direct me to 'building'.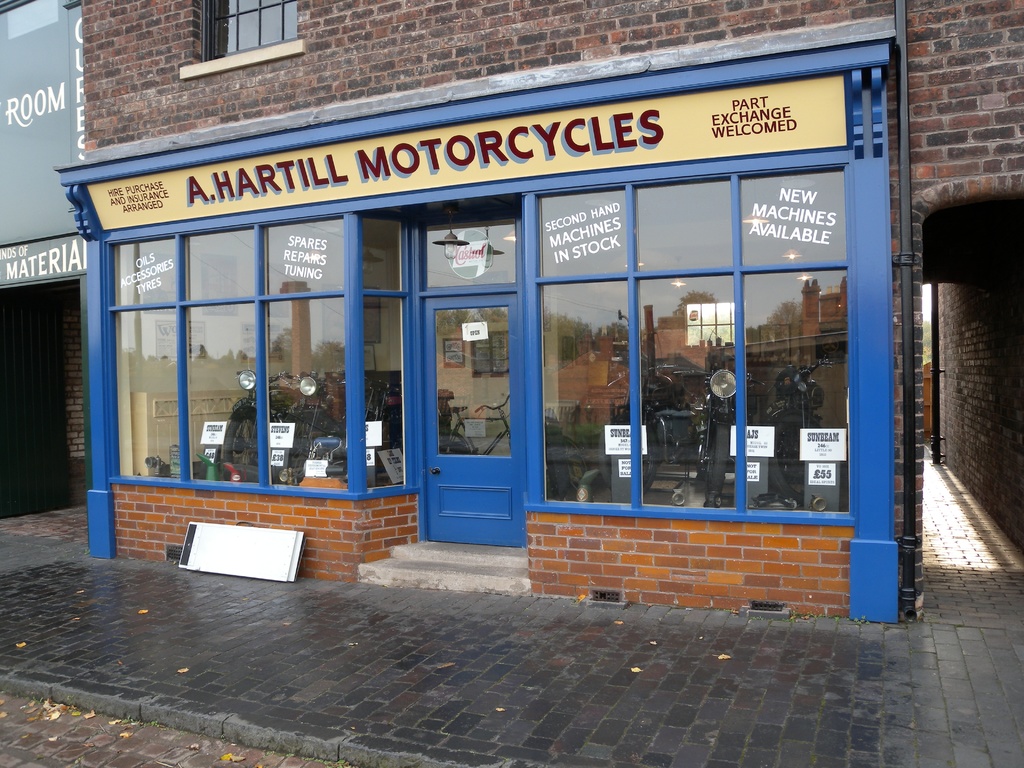
Direction: detection(53, 0, 1023, 625).
